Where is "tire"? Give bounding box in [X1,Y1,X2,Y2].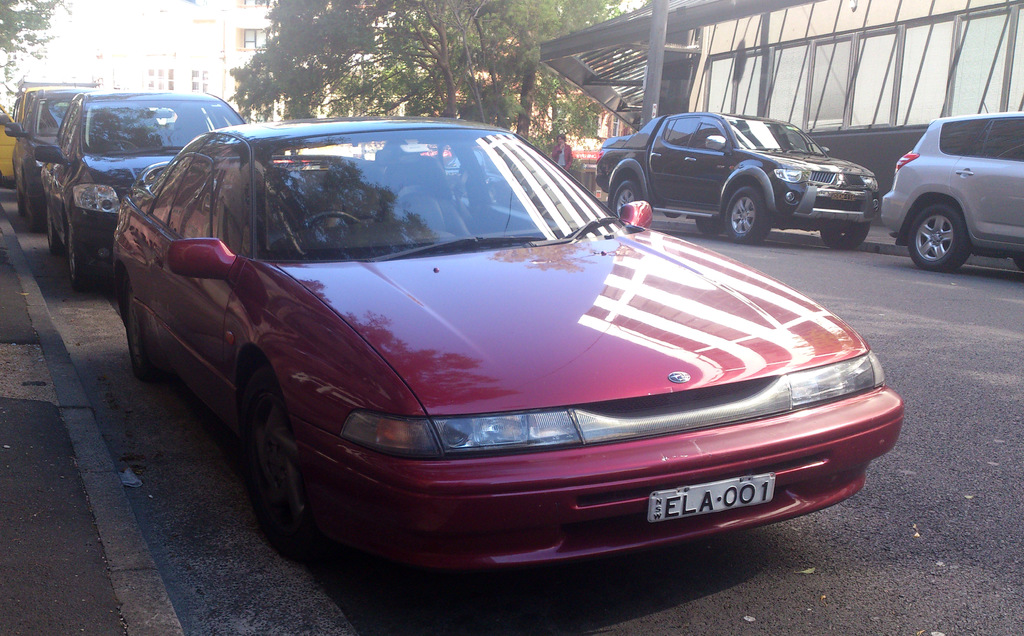
[609,180,650,224].
